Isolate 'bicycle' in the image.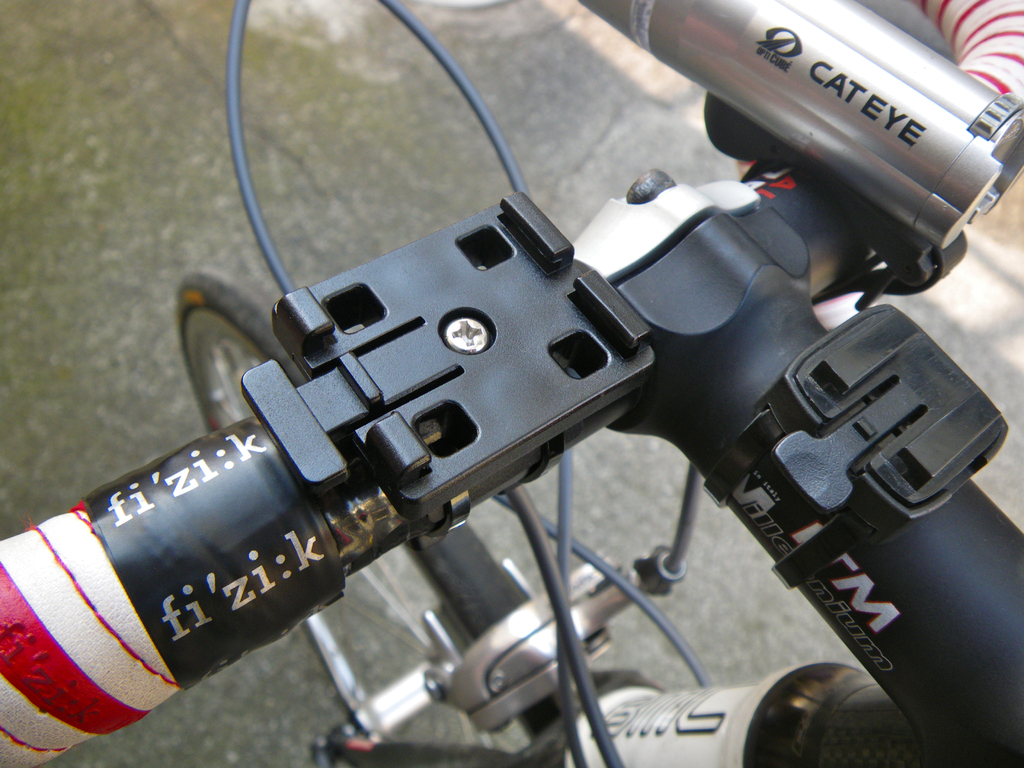
Isolated region: locate(30, 0, 1023, 750).
